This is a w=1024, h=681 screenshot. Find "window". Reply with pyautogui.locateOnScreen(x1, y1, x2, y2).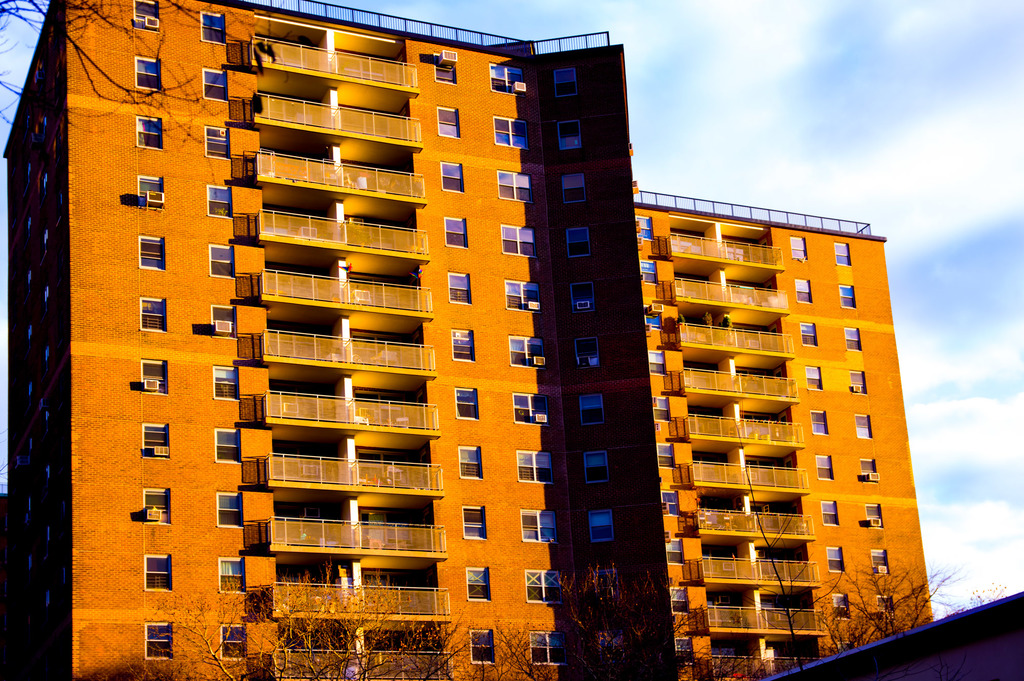
pyautogui.locateOnScreen(581, 396, 604, 425).
